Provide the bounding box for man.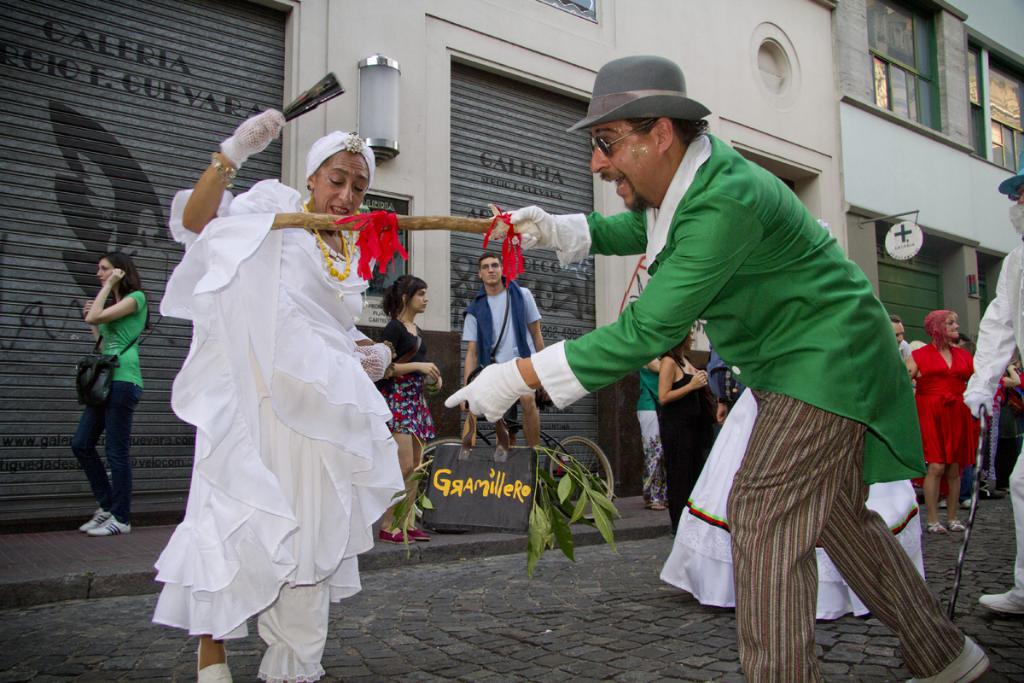
[x1=505, y1=81, x2=937, y2=626].
